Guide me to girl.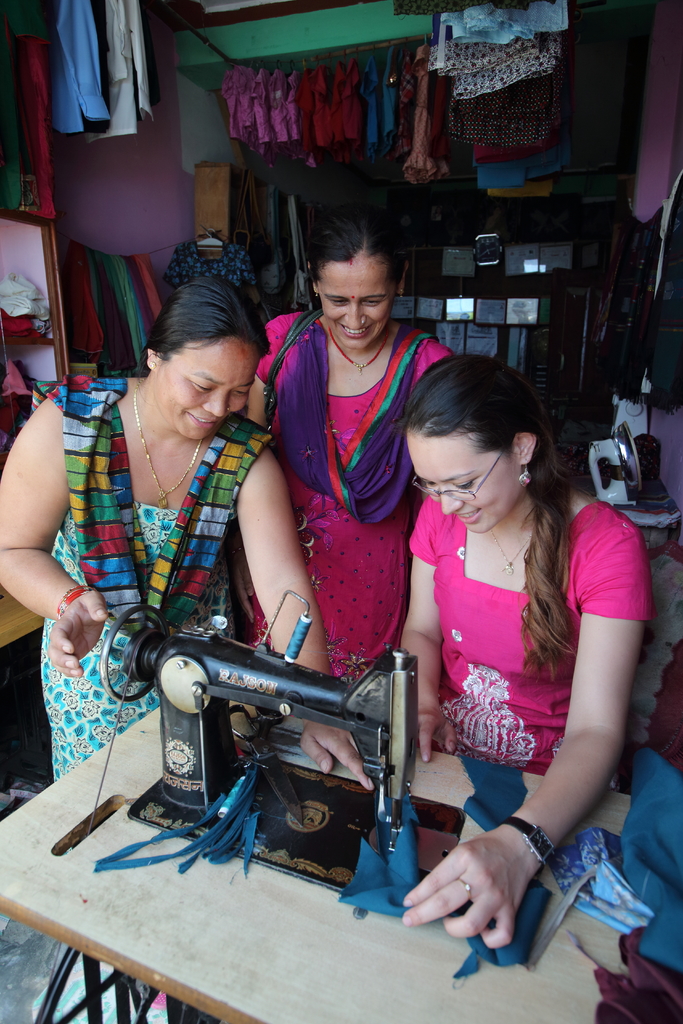
Guidance: <box>396,344,650,956</box>.
